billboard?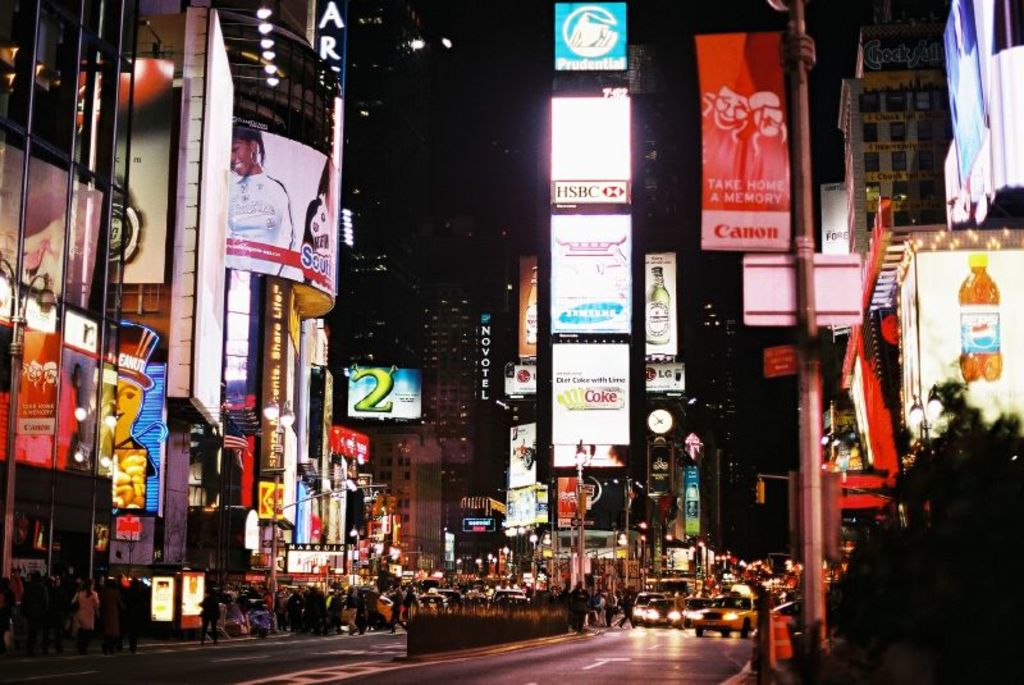
bbox=(672, 462, 703, 533)
